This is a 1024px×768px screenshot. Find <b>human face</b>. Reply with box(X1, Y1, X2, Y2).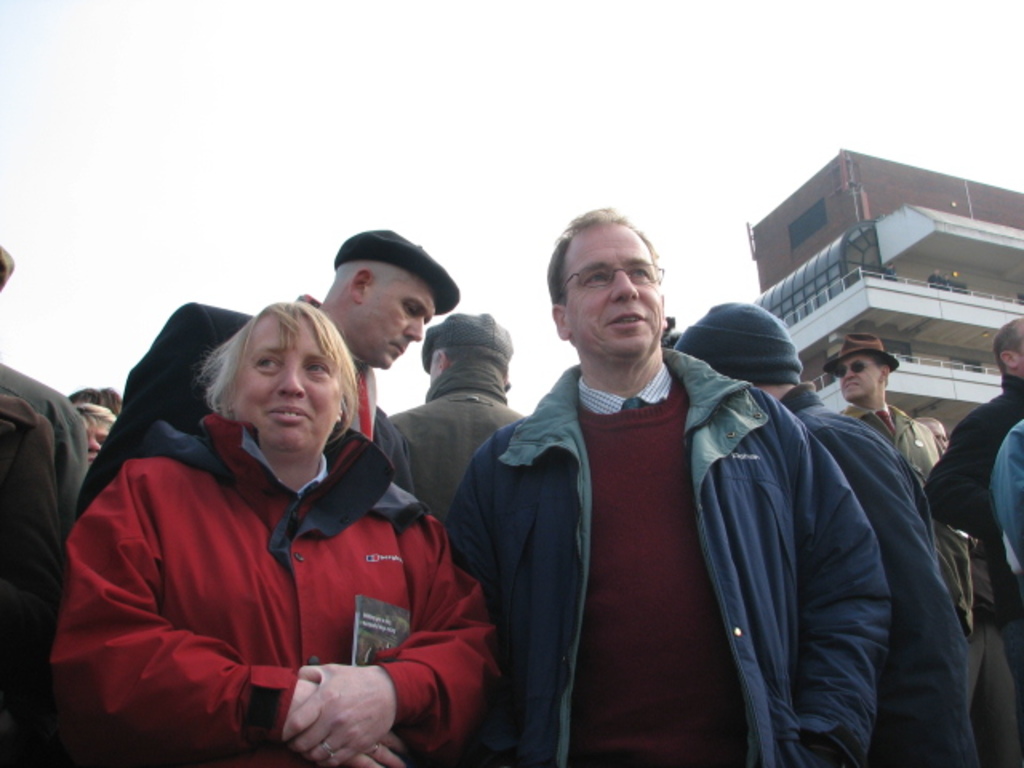
box(568, 222, 664, 355).
